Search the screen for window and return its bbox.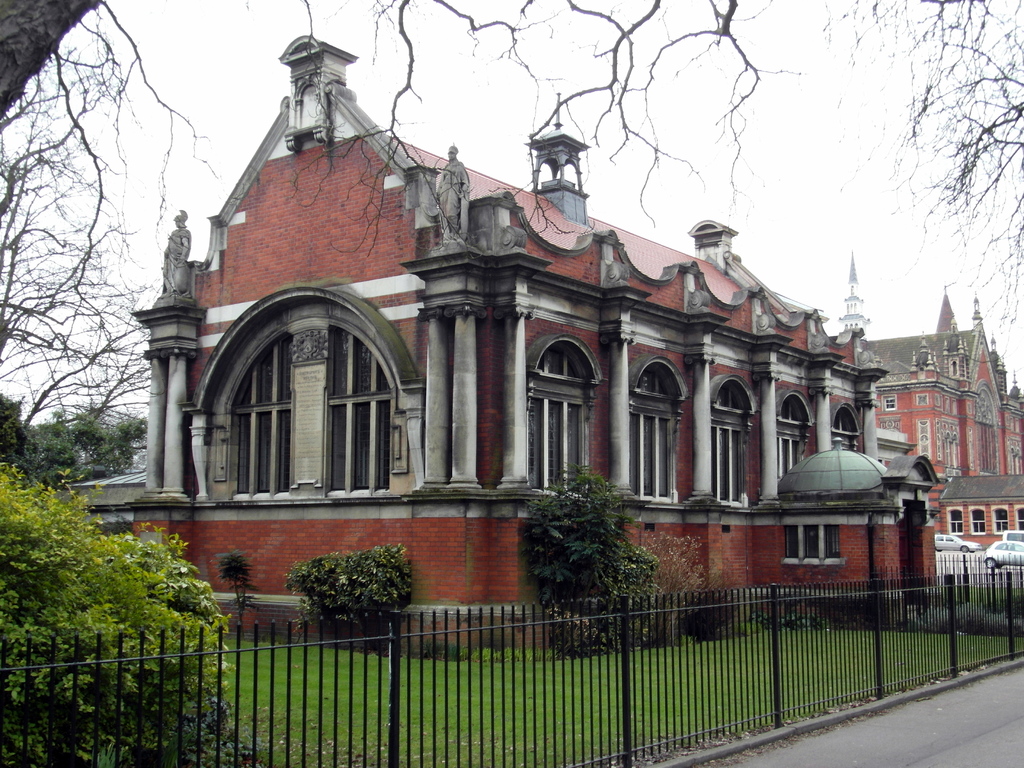
Found: bbox=(627, 355, 688, 507).
